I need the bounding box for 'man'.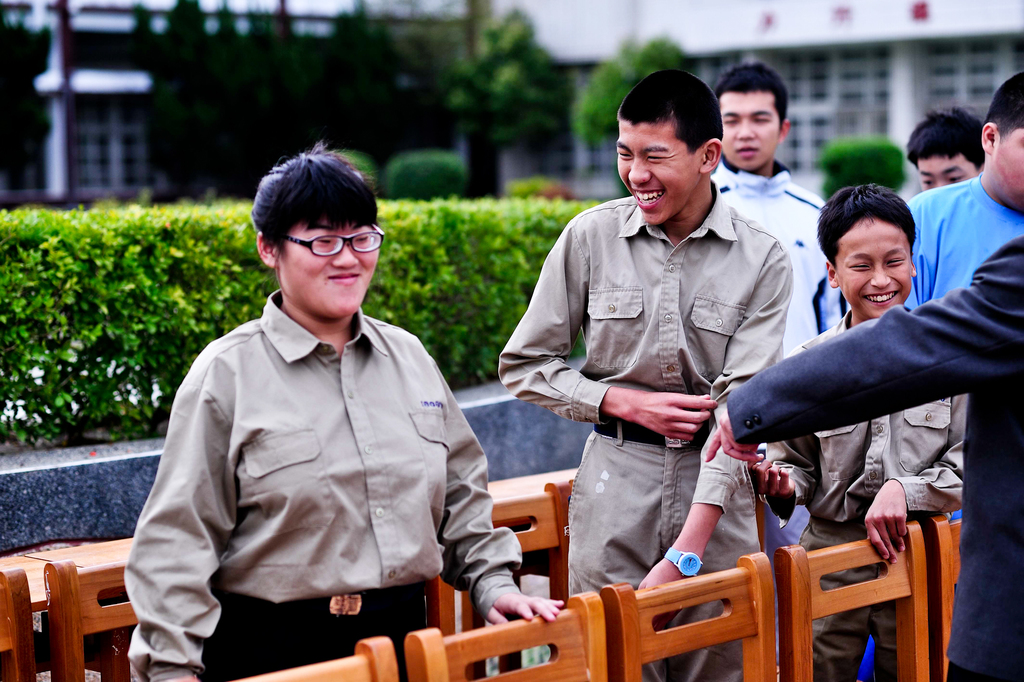
Here it is: (x1=707, y1=66, x2=847, y2=341).
